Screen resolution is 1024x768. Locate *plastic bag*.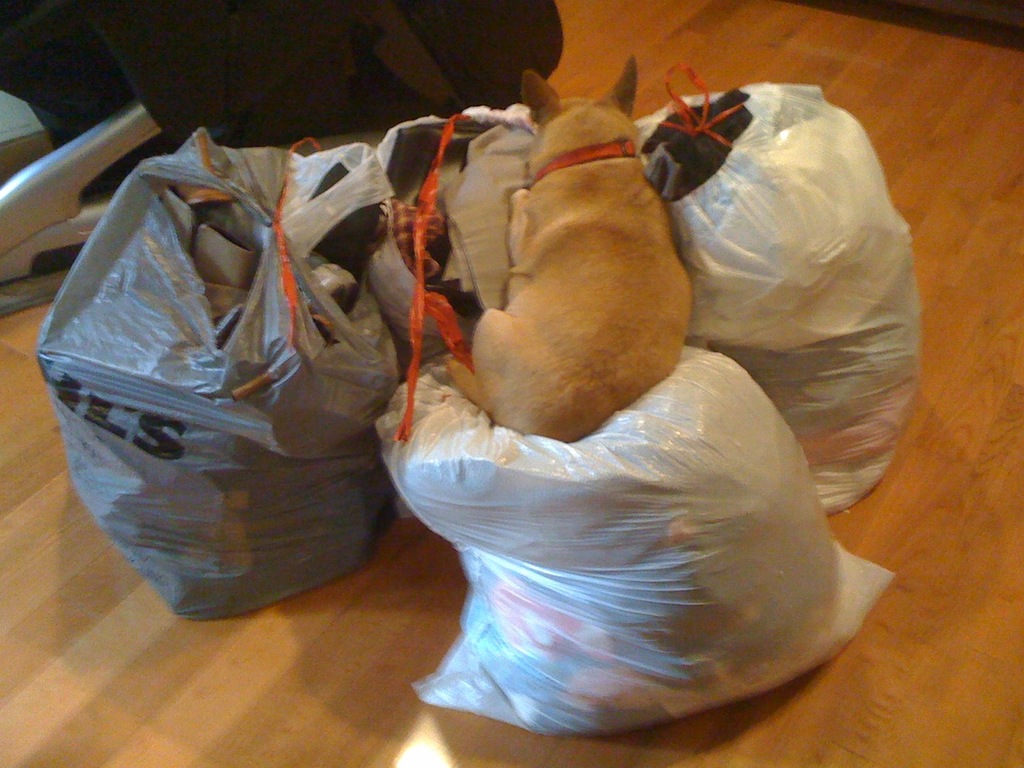
left=359, top=104, right=534, bottom=386.
